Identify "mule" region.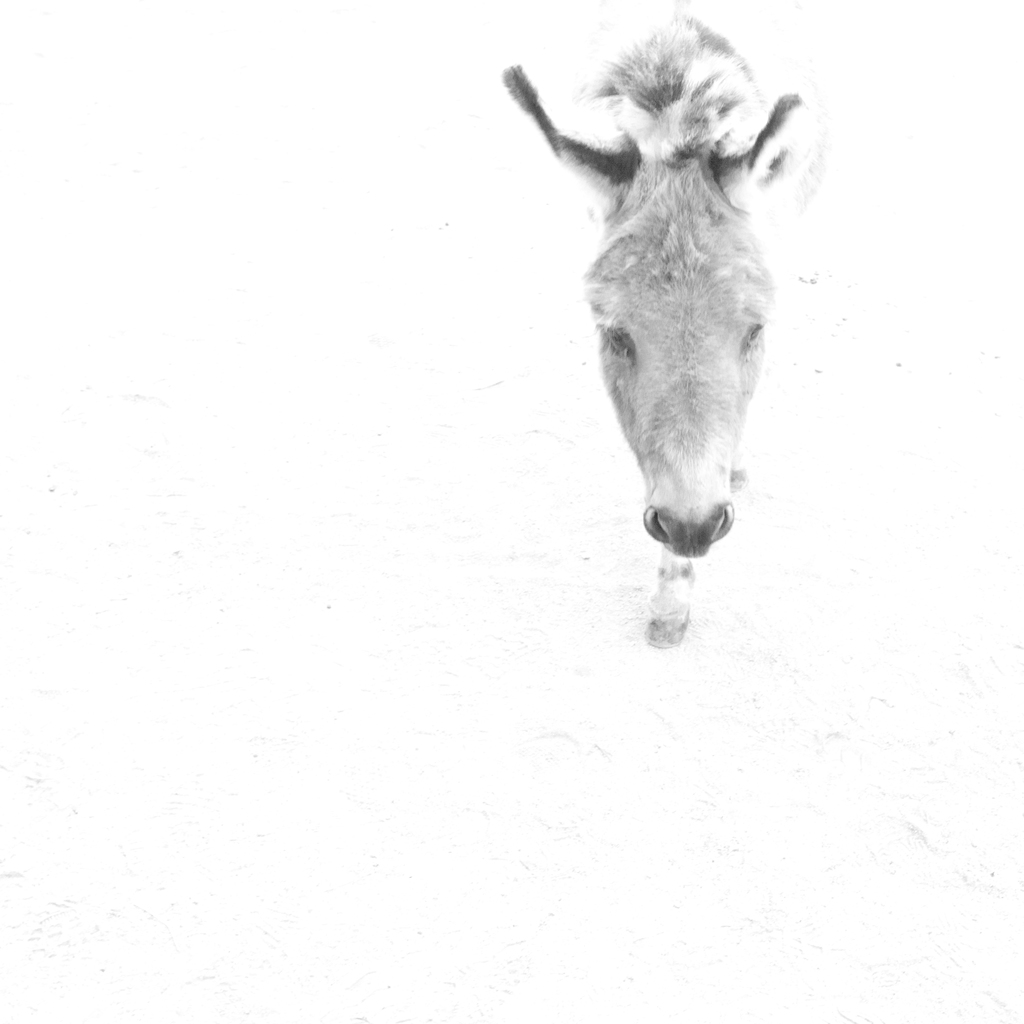
Region: detection(496, 3, 843, 650).
